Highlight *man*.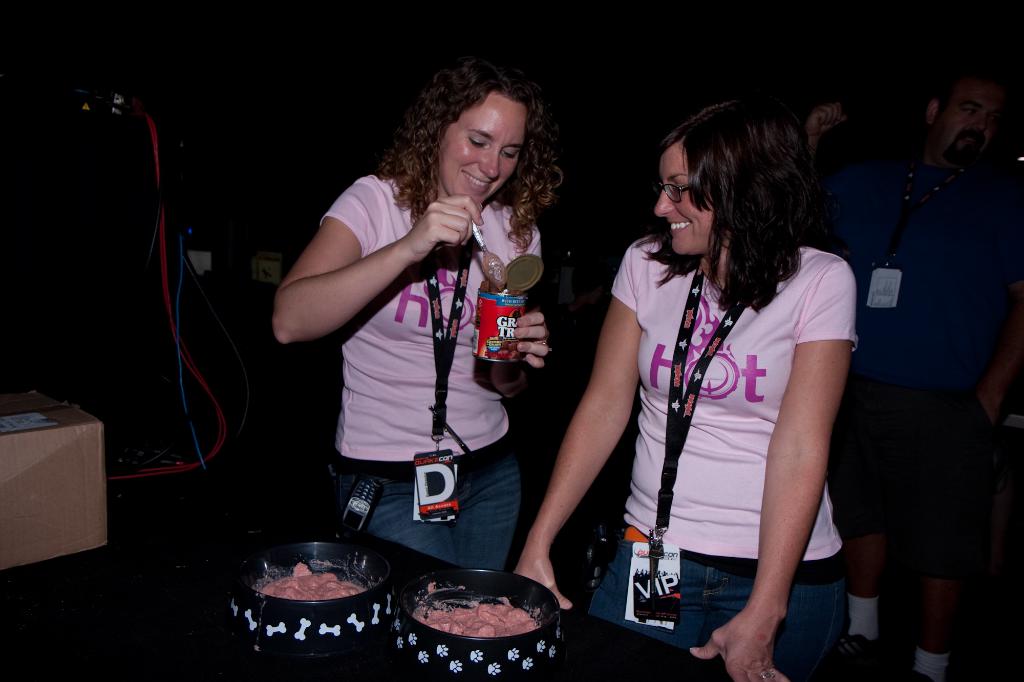
Highlighted region: x1=840, y1=50, x2=1012, y2=655.
